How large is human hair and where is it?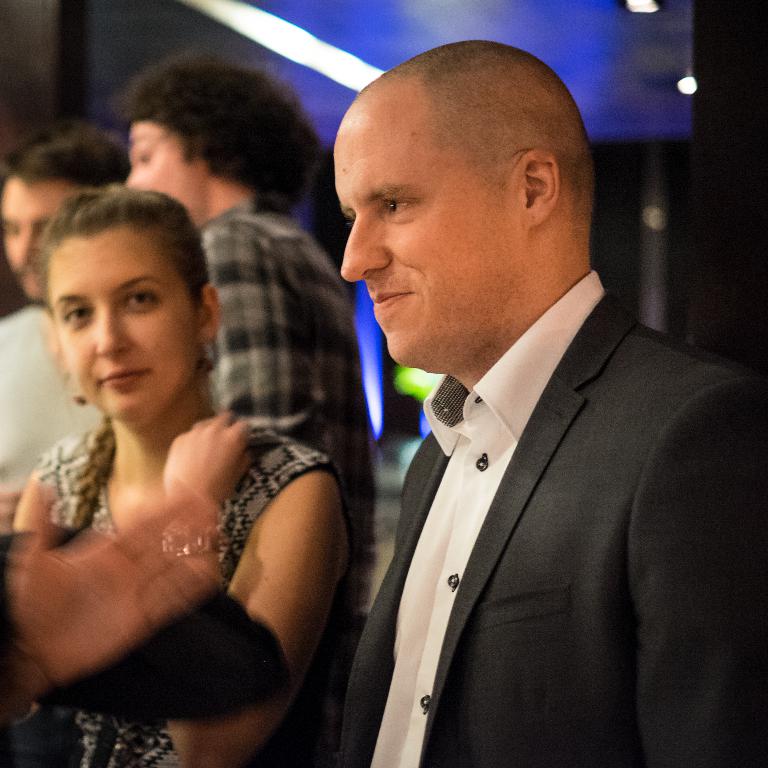
Bounding box: BBox(348, 50, 592, 253).
